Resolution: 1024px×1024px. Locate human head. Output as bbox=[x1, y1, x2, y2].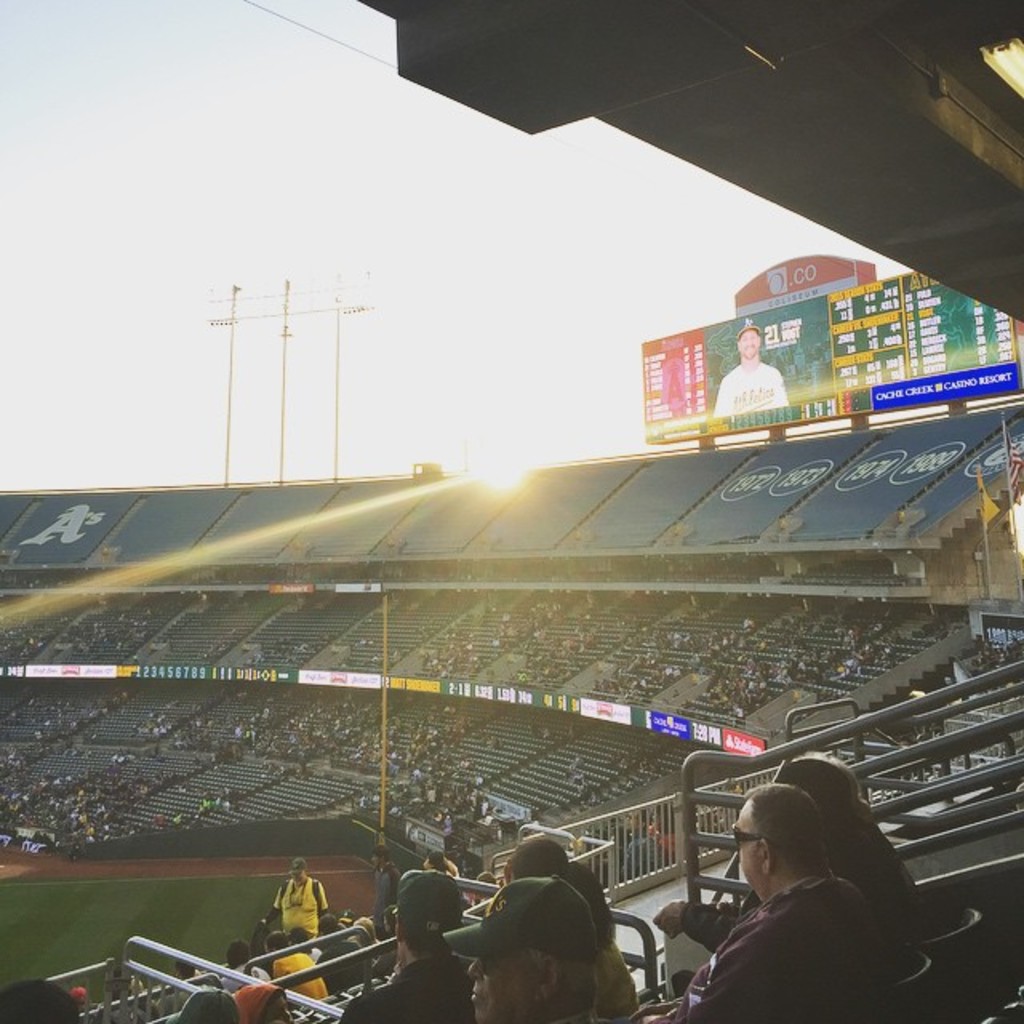
bbox=[765, 752, 866, 838].
